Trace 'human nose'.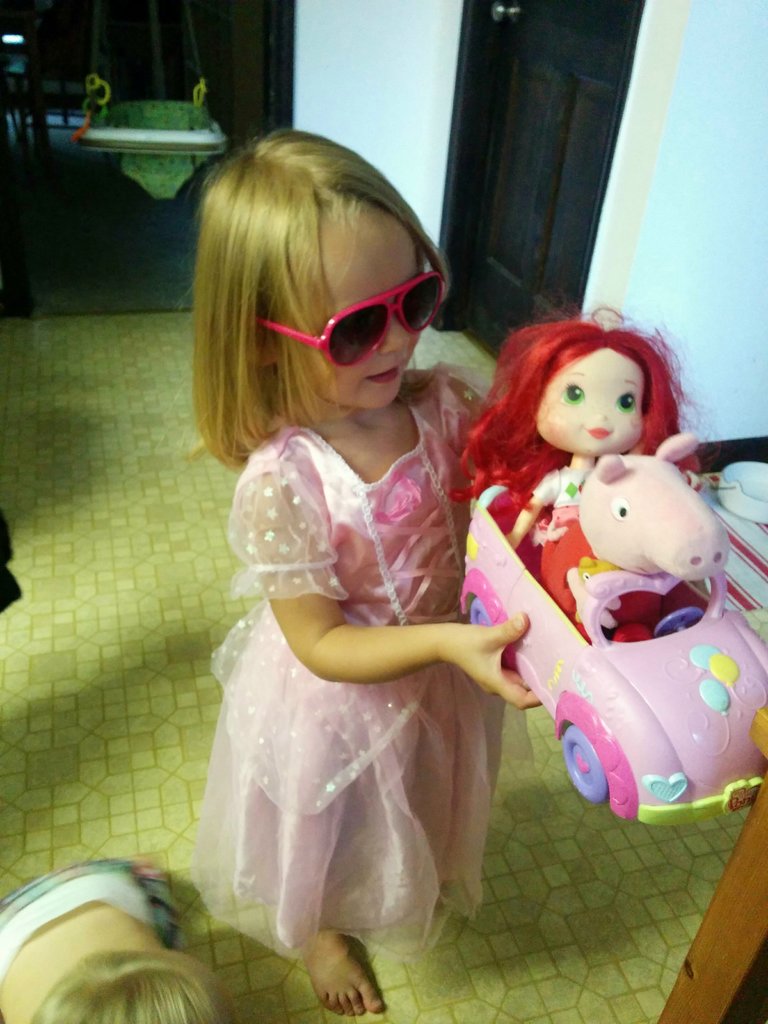
Traced to {"left": 387, "top": 321, "right": 415, "bottom": 349}.
